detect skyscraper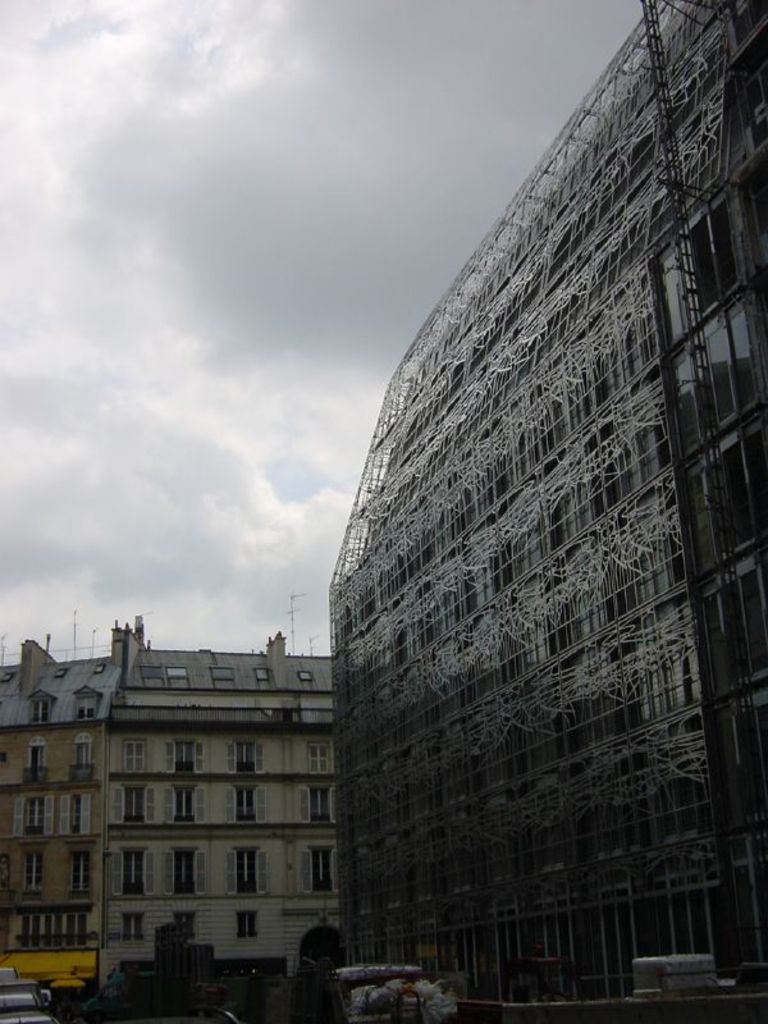
(left=305, top=177, right=726, bottom=960)
